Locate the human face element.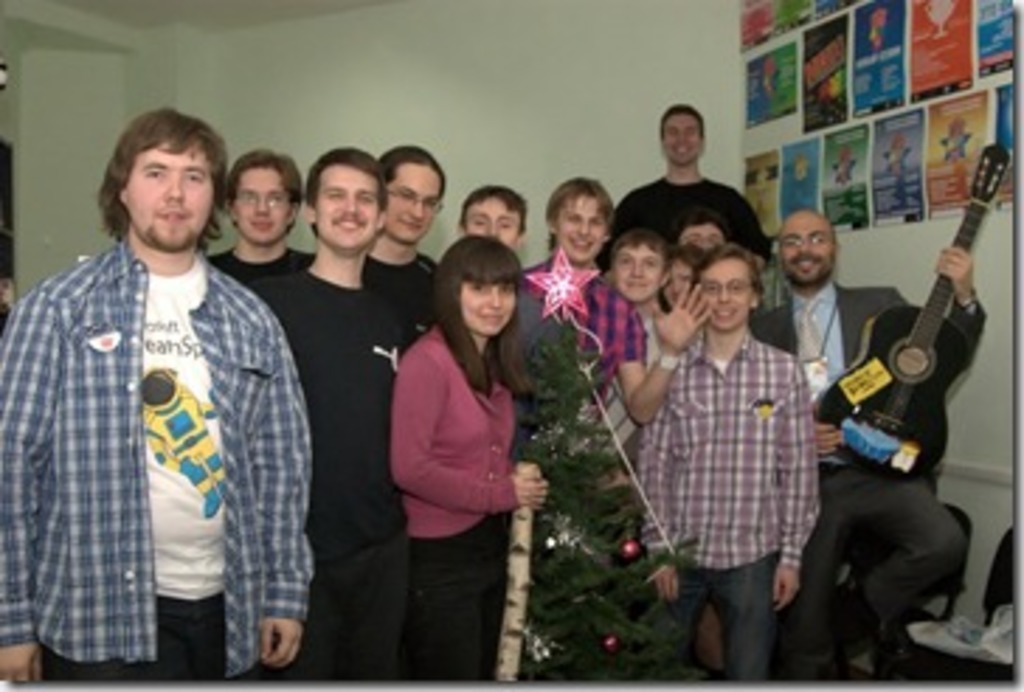
Element bbox: bbox=(236, 166, 290, 245).
